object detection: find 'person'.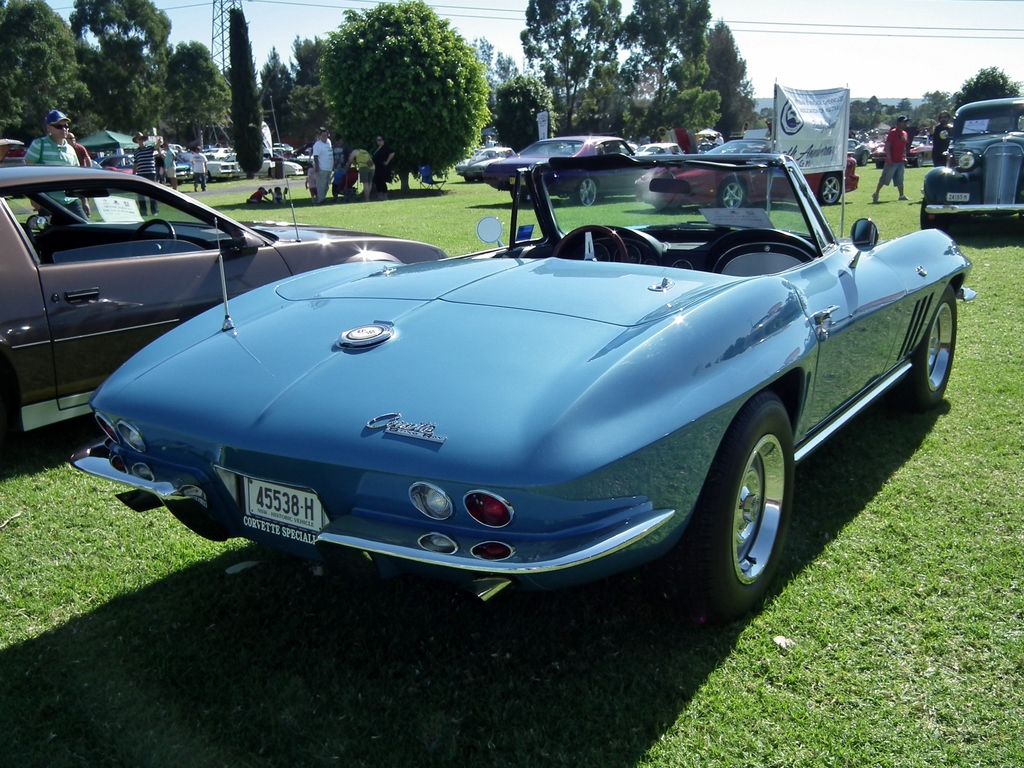
rect(637, 132, 652, 145).
